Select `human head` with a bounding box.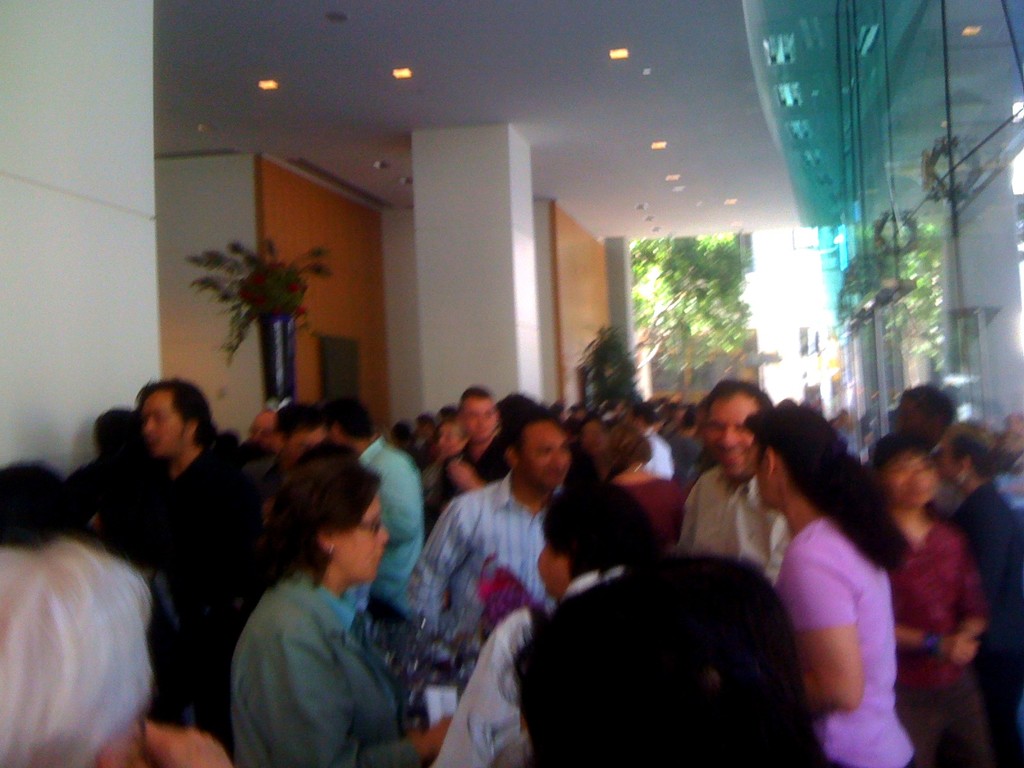
Rect(494, 561, 845, 760).
